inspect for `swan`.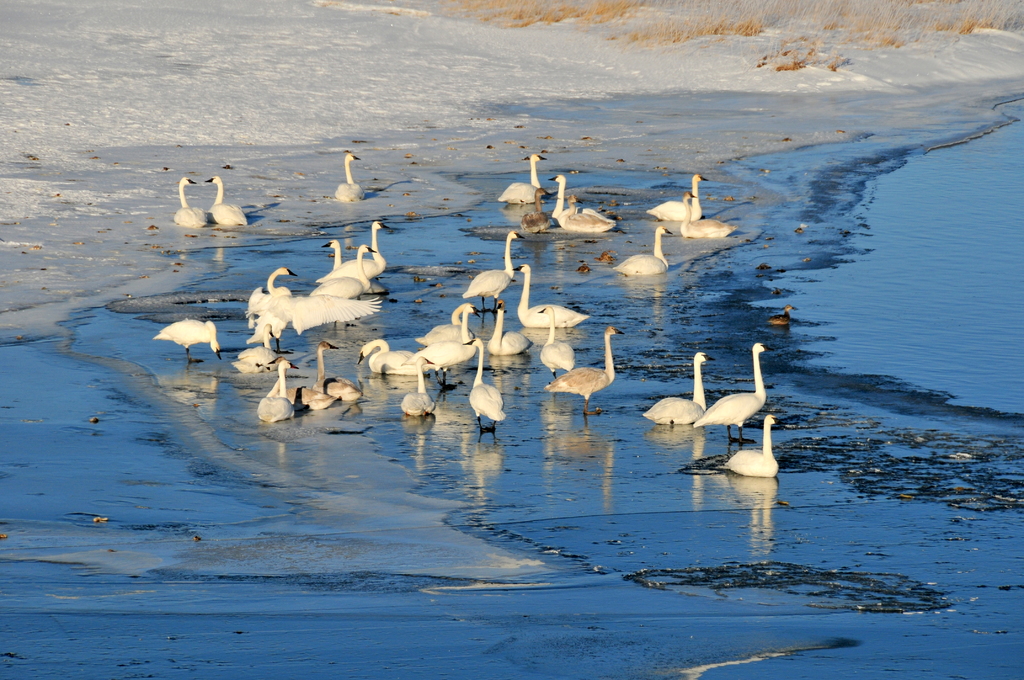
Inspection: [left=690, top=337, right=774, bottom=445].
